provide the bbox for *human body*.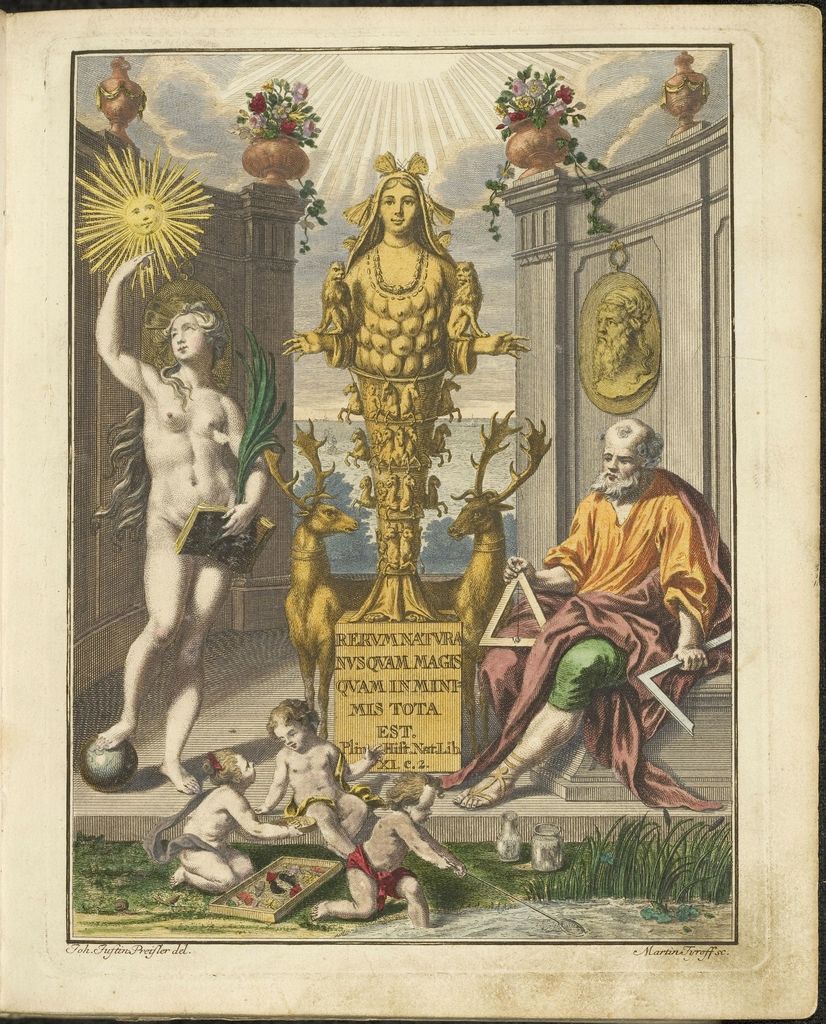
select_region(171, 783, 309, 893).
